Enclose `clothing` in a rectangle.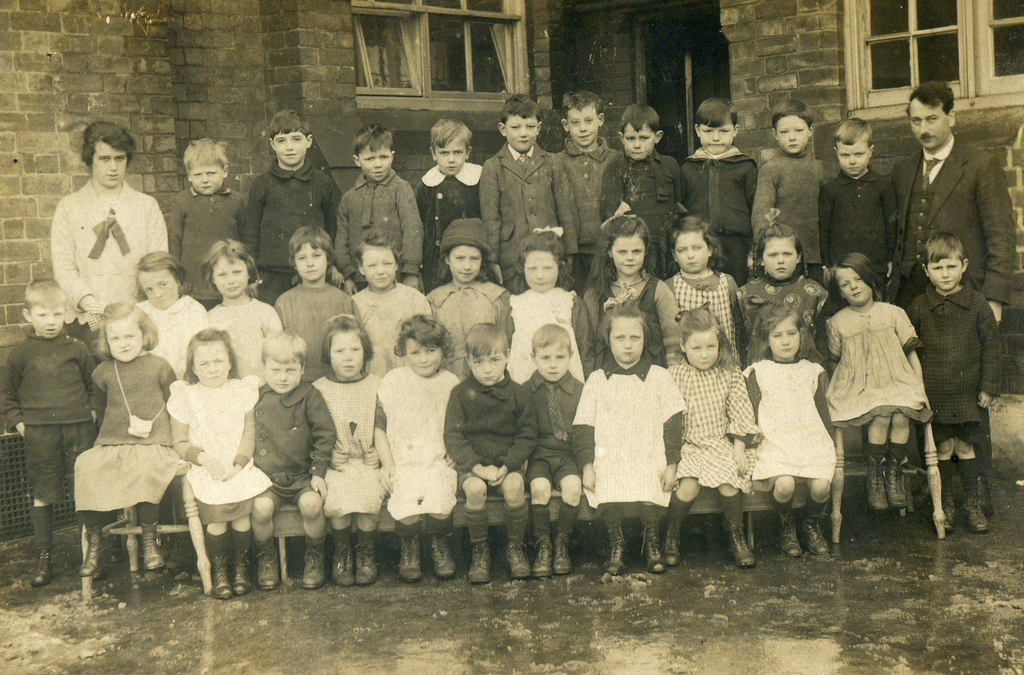
(255,381,334,505).
